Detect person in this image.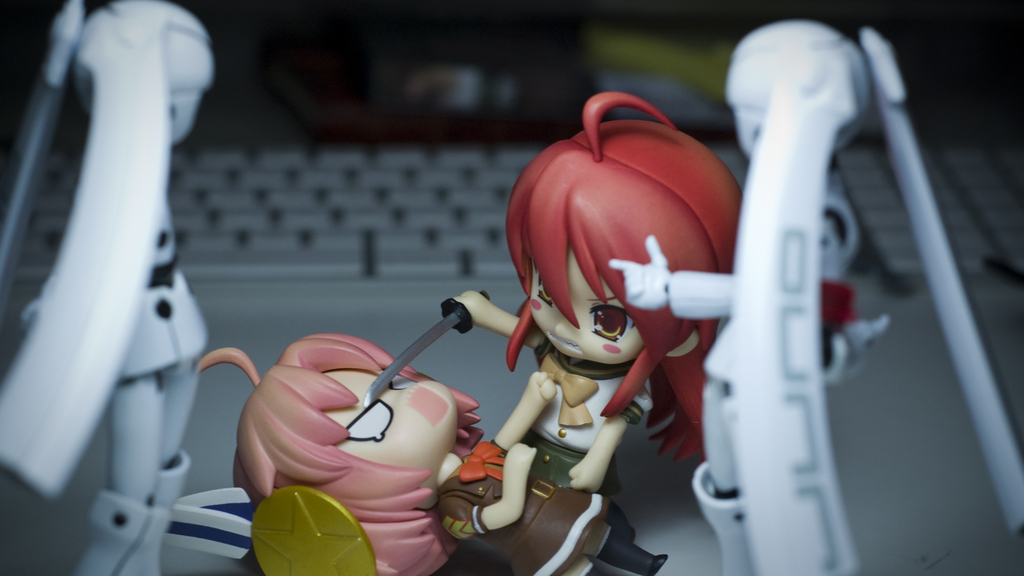
Detection: [192,328,672,575].
